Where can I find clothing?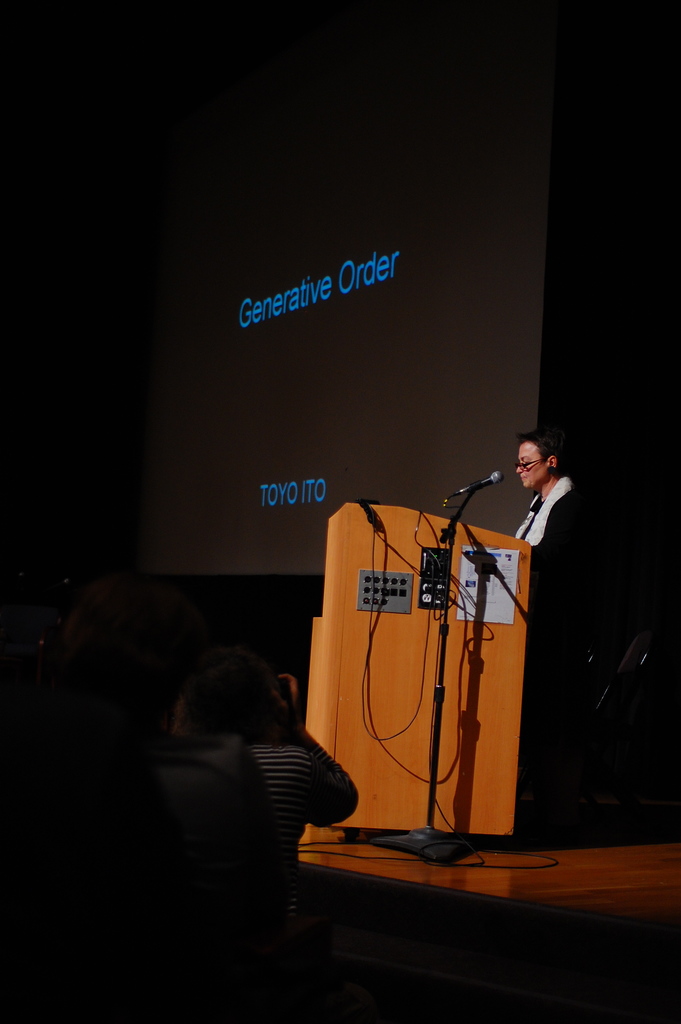
You can find it at pyautogui.locateOnScreen(514, 469, 603, 807).
